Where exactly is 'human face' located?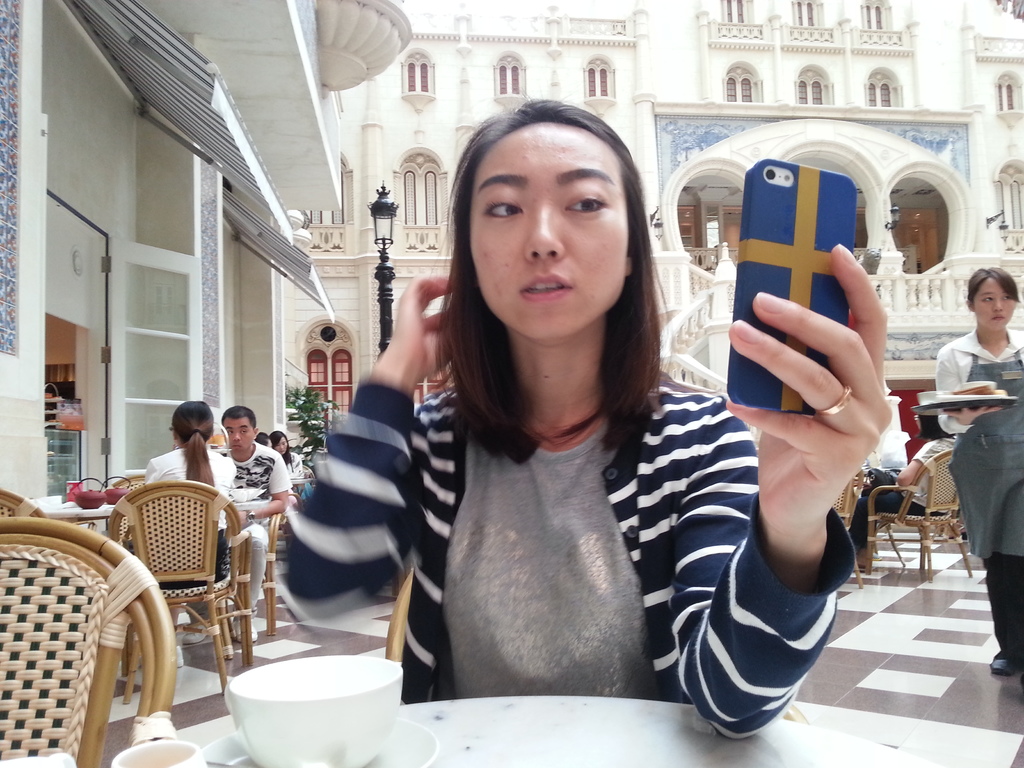
Its bounding box is 272,435,292,461.
